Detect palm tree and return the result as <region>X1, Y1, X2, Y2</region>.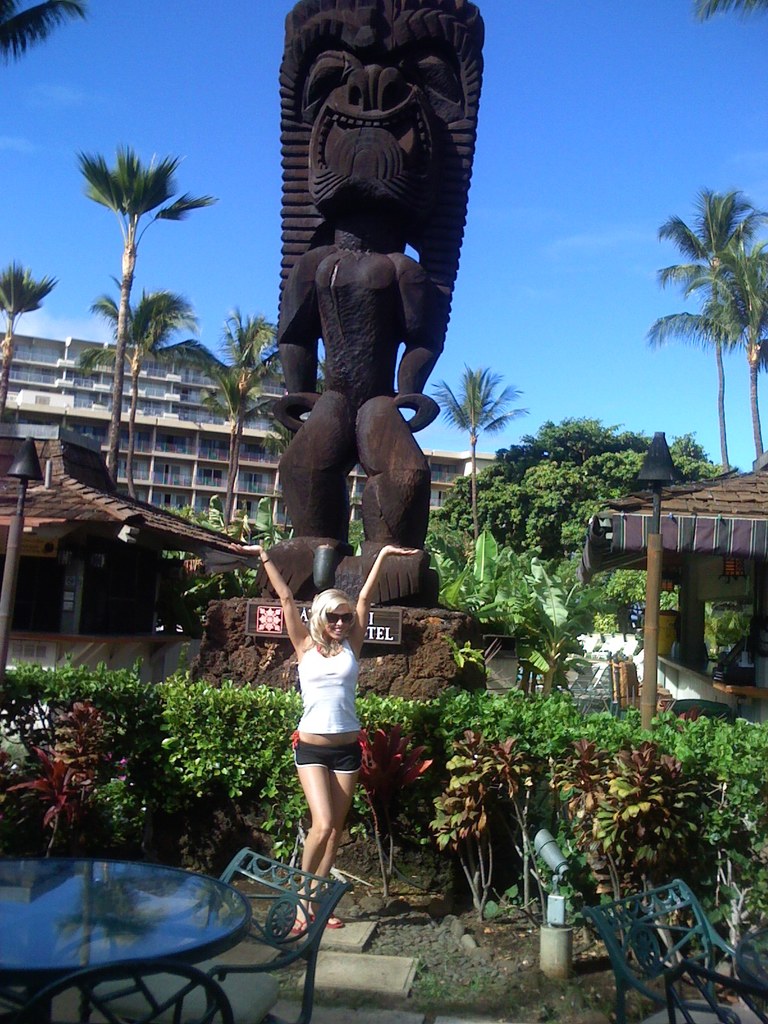
<region>101, 293, 175, 479</region>.
